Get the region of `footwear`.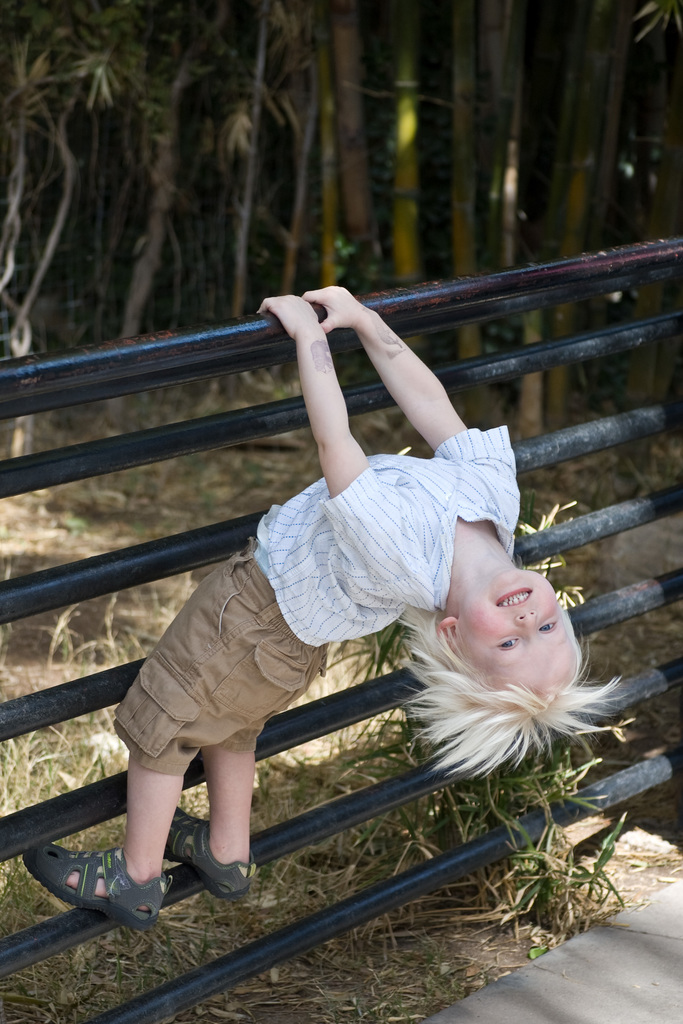
<region>162, 805, 255, 901</region>.
